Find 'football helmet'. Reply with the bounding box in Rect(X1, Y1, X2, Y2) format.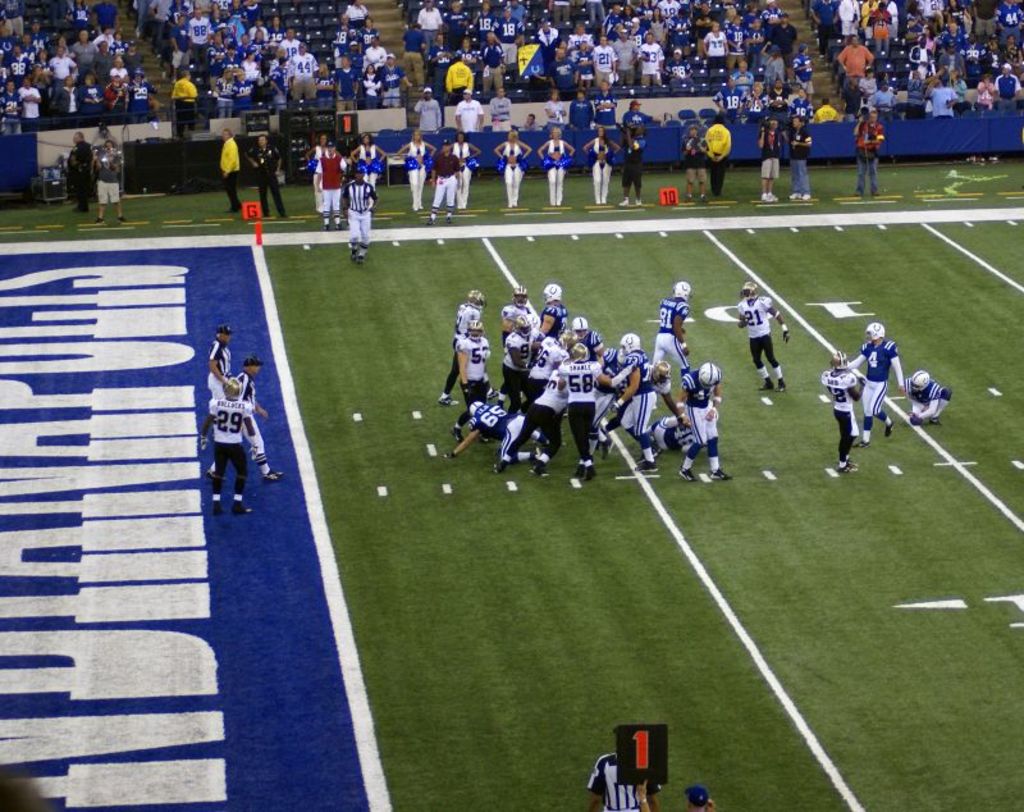
Rect(467, 287, 488, 307).
